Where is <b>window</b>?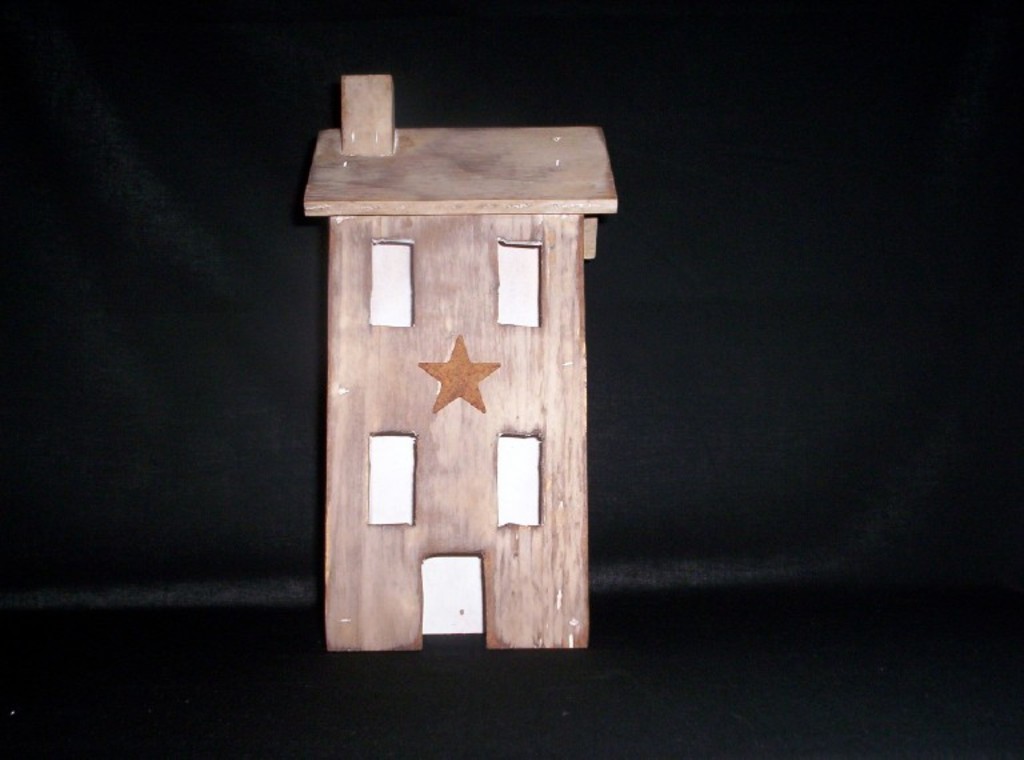
(x1=367, y1=239, x2=413, y2=328).
